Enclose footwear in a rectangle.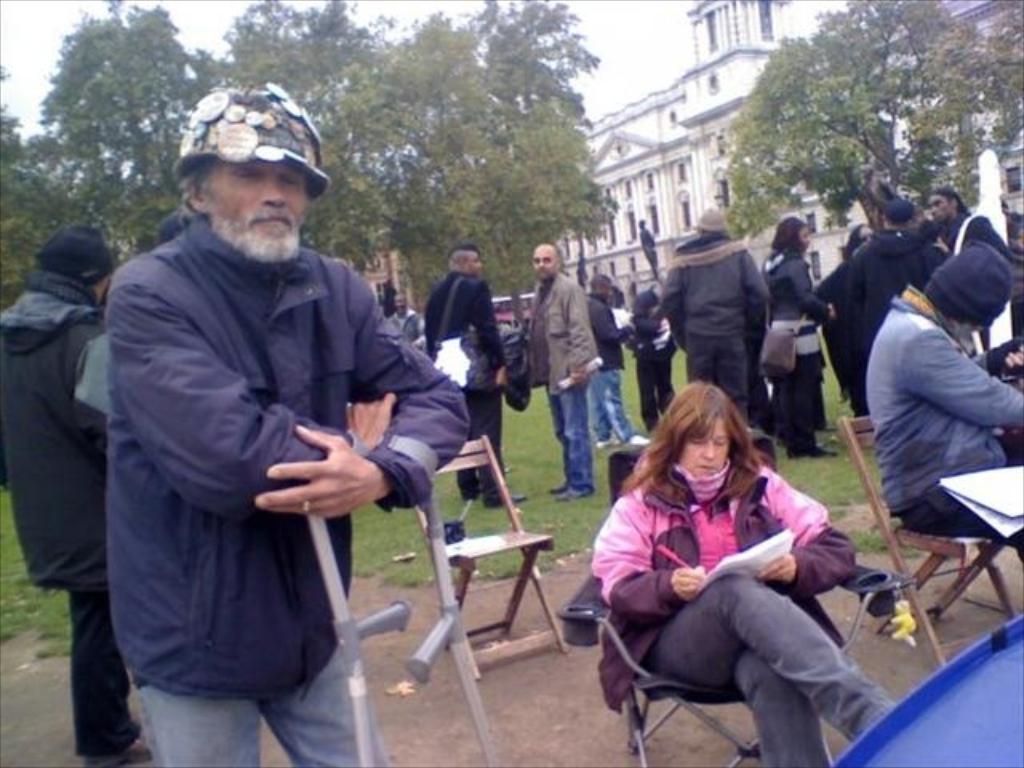
rect(547, 478, 566, 494).
